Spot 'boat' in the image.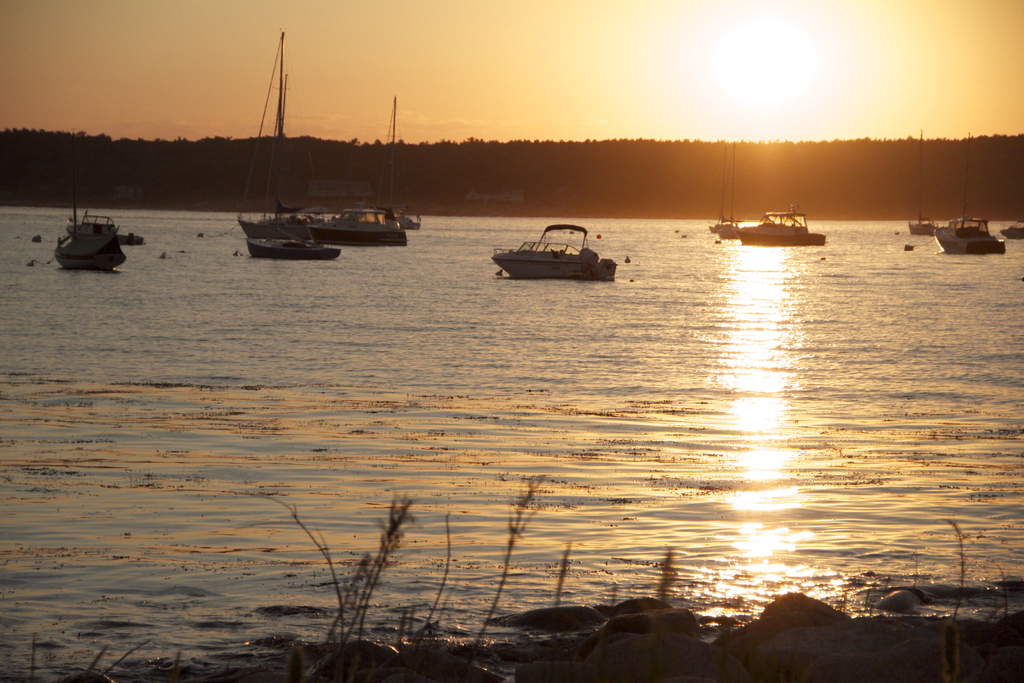
'boat' found at pyautogui.locateOnScreen(906, 124, 936, 236).
